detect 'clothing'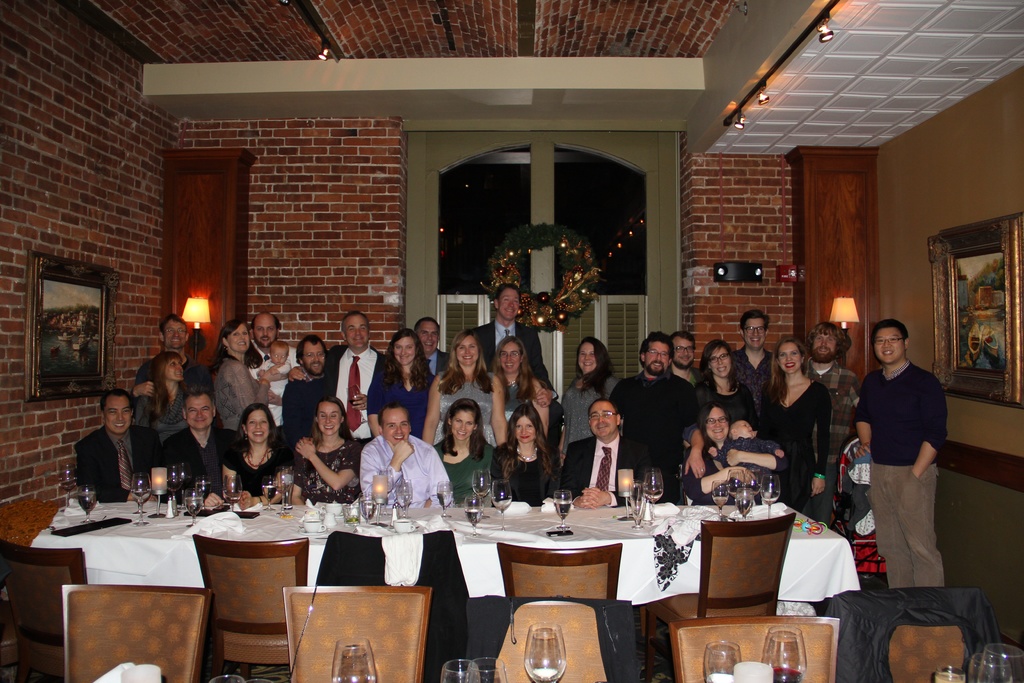
box=[689, 377, 762, 447]
